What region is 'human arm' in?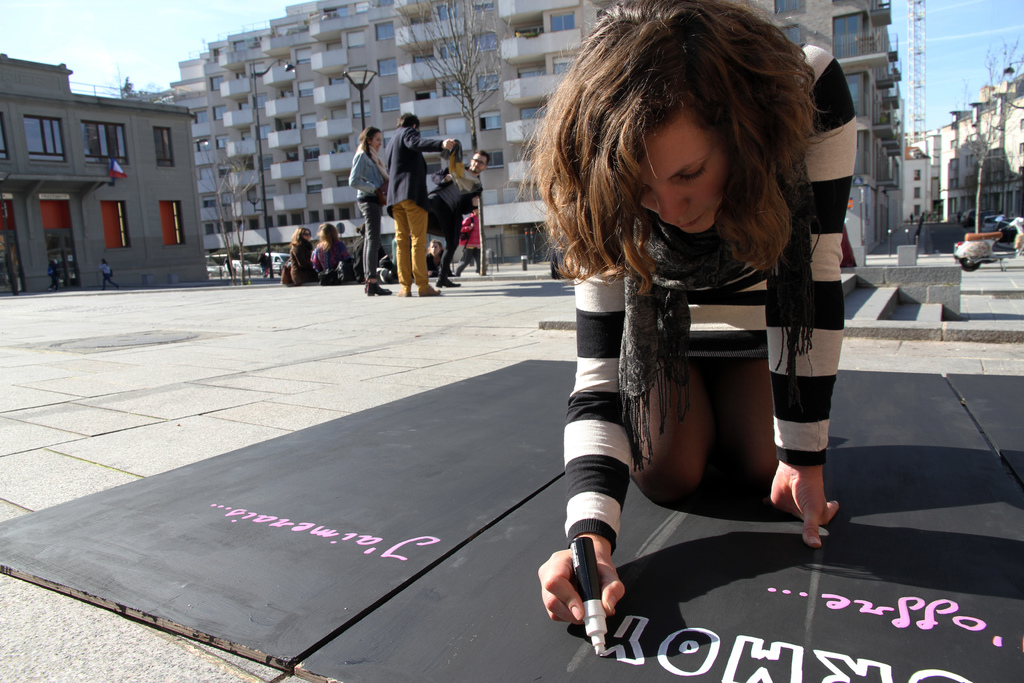
<bbox>431, 165, 452, 185</bbox>.
